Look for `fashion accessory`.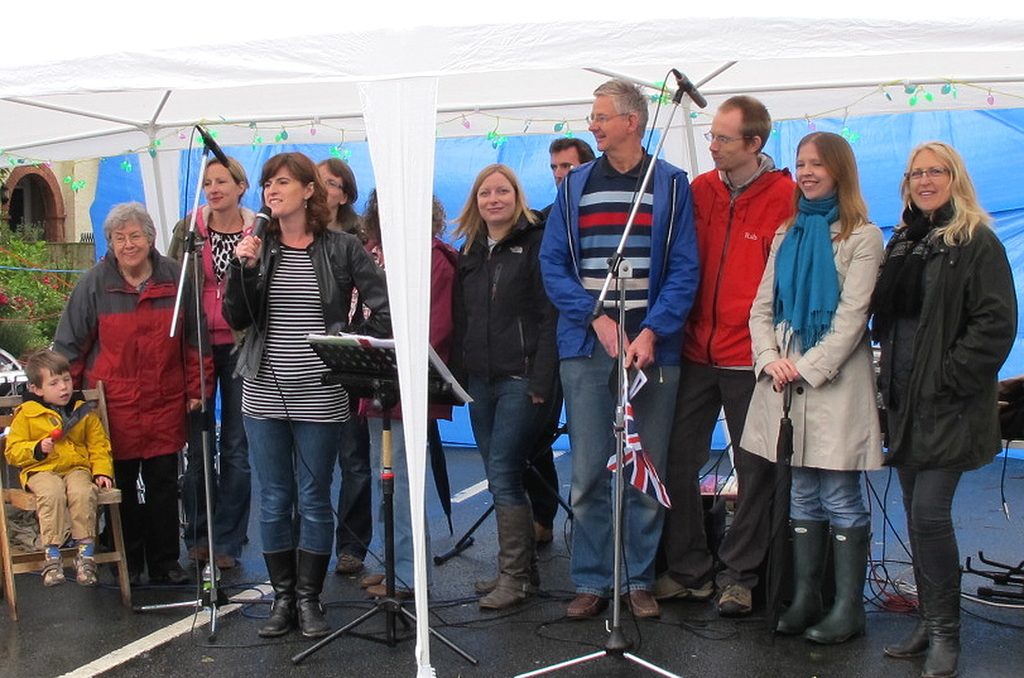
Found: box=[805, 522, 869, 643].
